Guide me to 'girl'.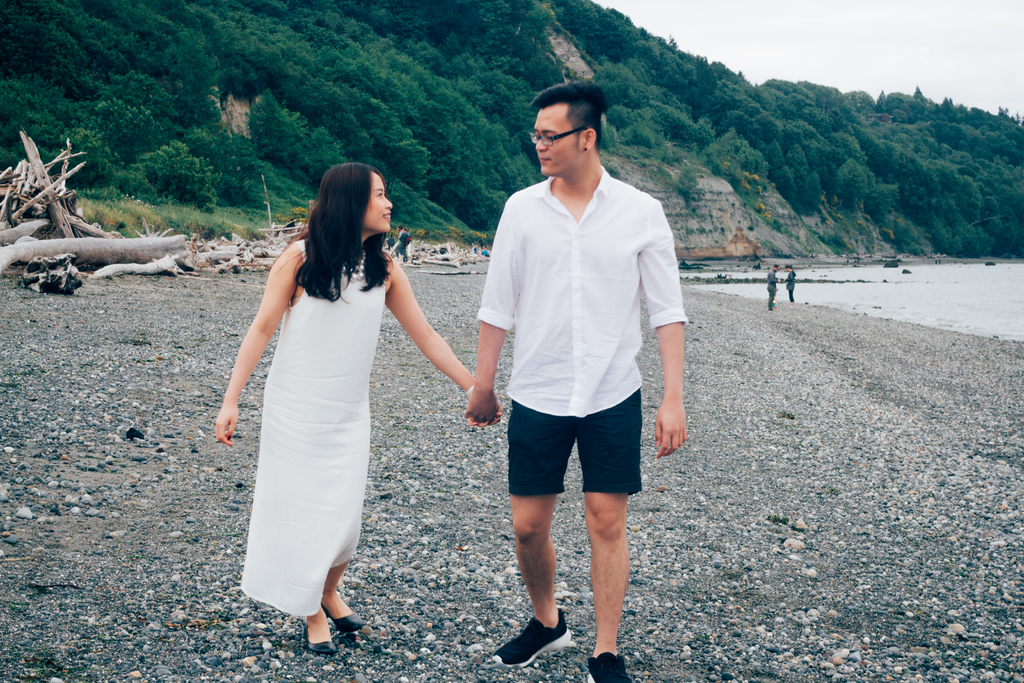
Guidance: (216,163,504,658).
